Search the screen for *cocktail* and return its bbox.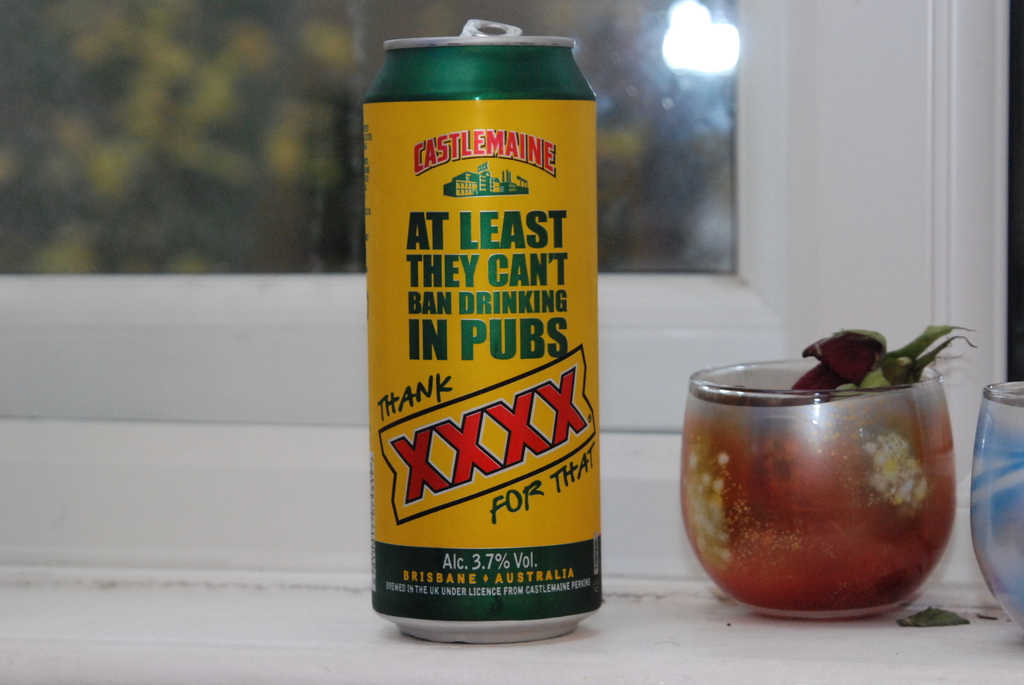
Found: x1=679 y1=346 x2=978 y2=625.
